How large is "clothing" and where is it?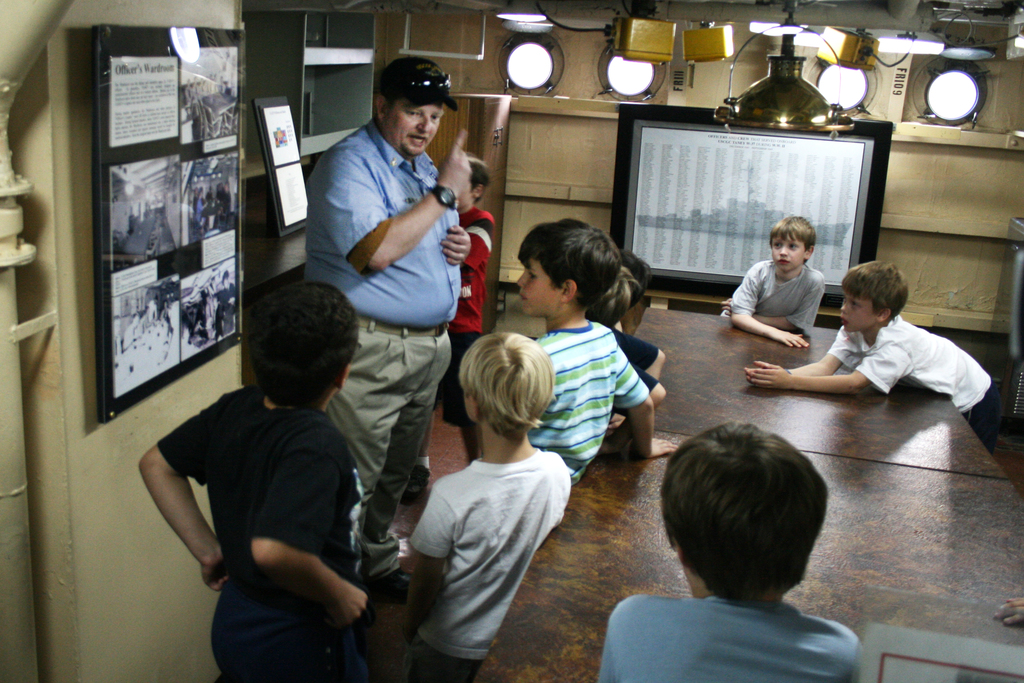
Bounding box: select_region(304, 122, 454, 541).
